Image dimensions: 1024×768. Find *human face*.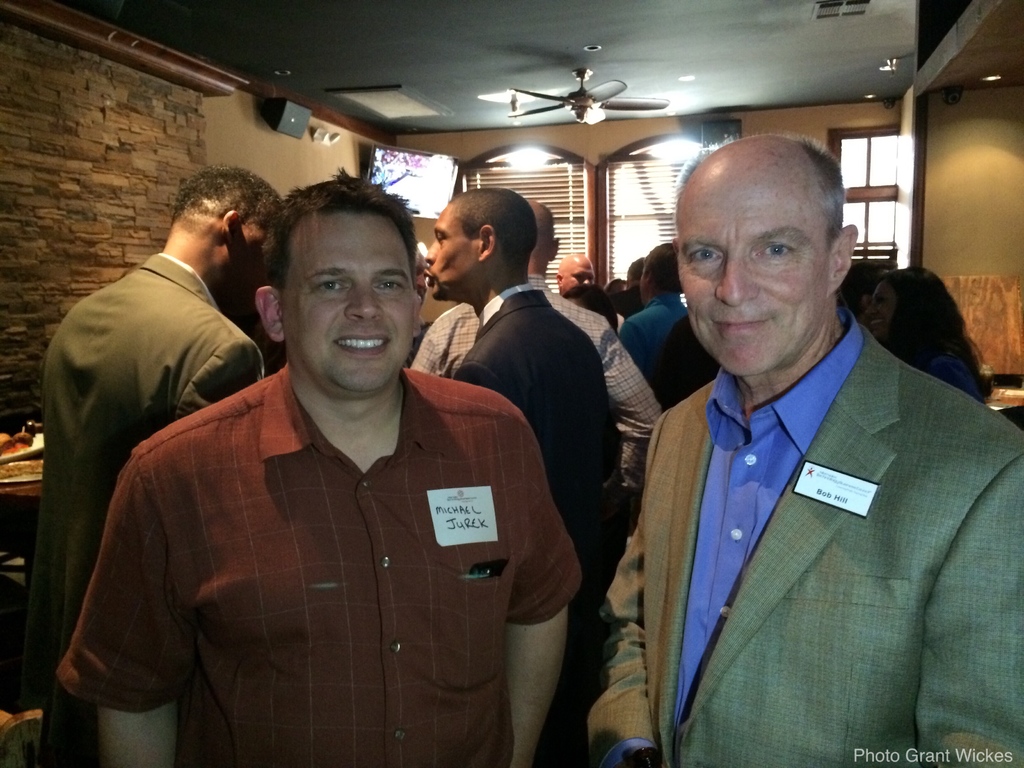
674/168/825/378.
